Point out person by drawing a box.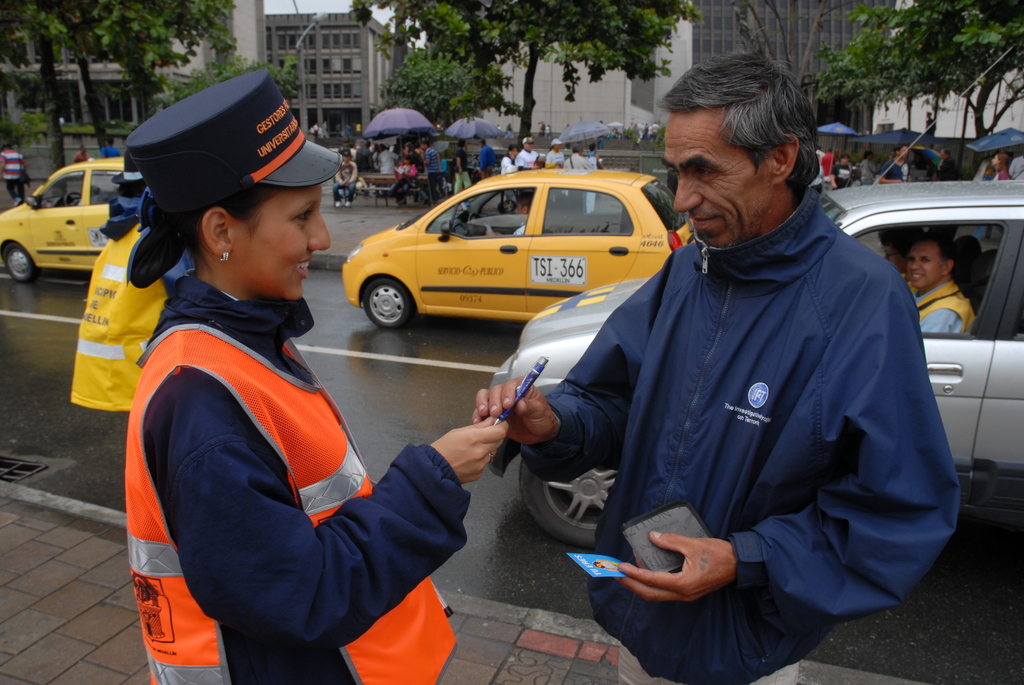
x1=564, y1=148, x2=595, y2=174.
